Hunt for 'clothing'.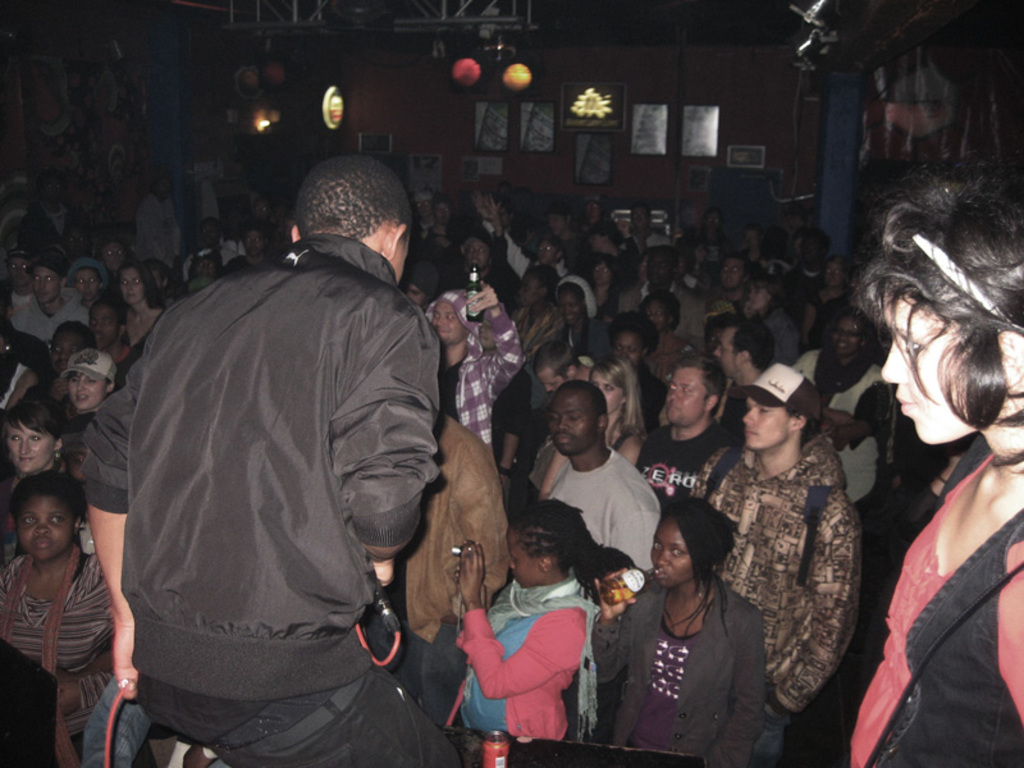
Hunted down at (x1=417, y1=292, x2=499, y2=456).
